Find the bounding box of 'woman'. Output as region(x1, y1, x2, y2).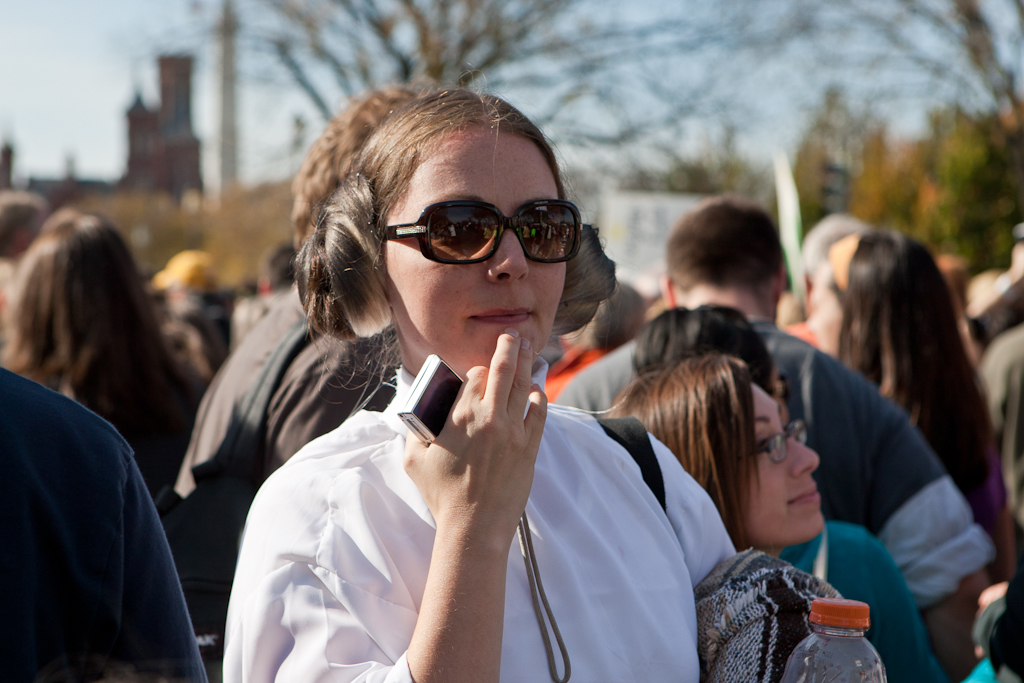
region(0, 205, 192, 495).
